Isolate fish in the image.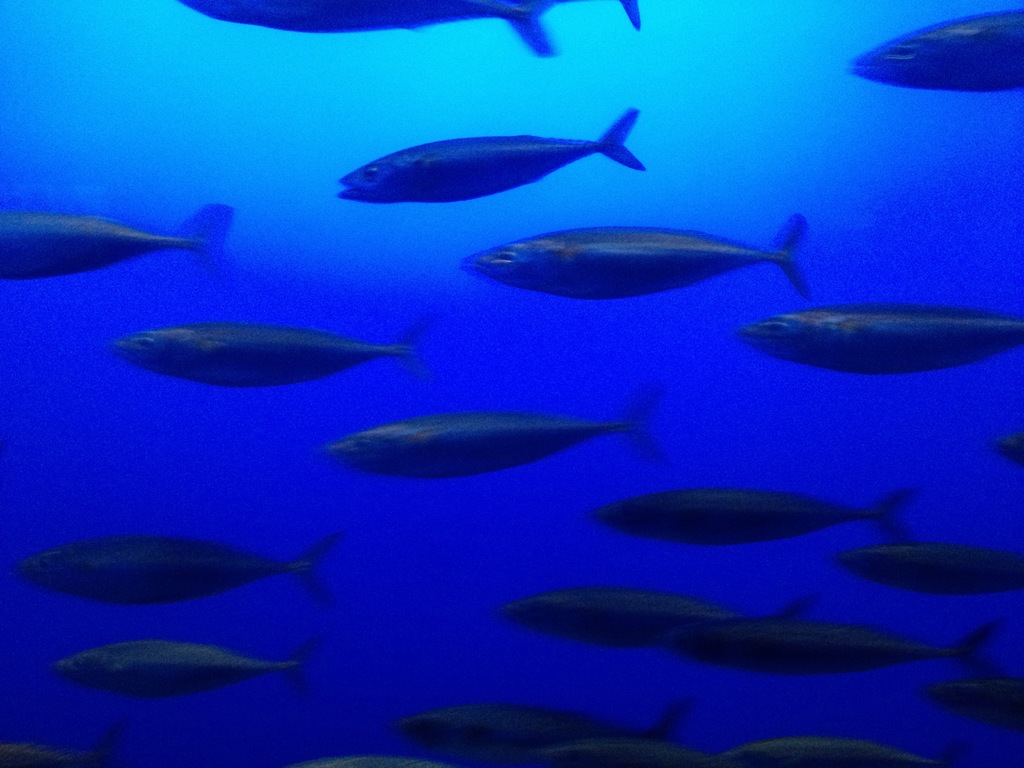
Isolated region: Rect(382, 686, 705, 759).
